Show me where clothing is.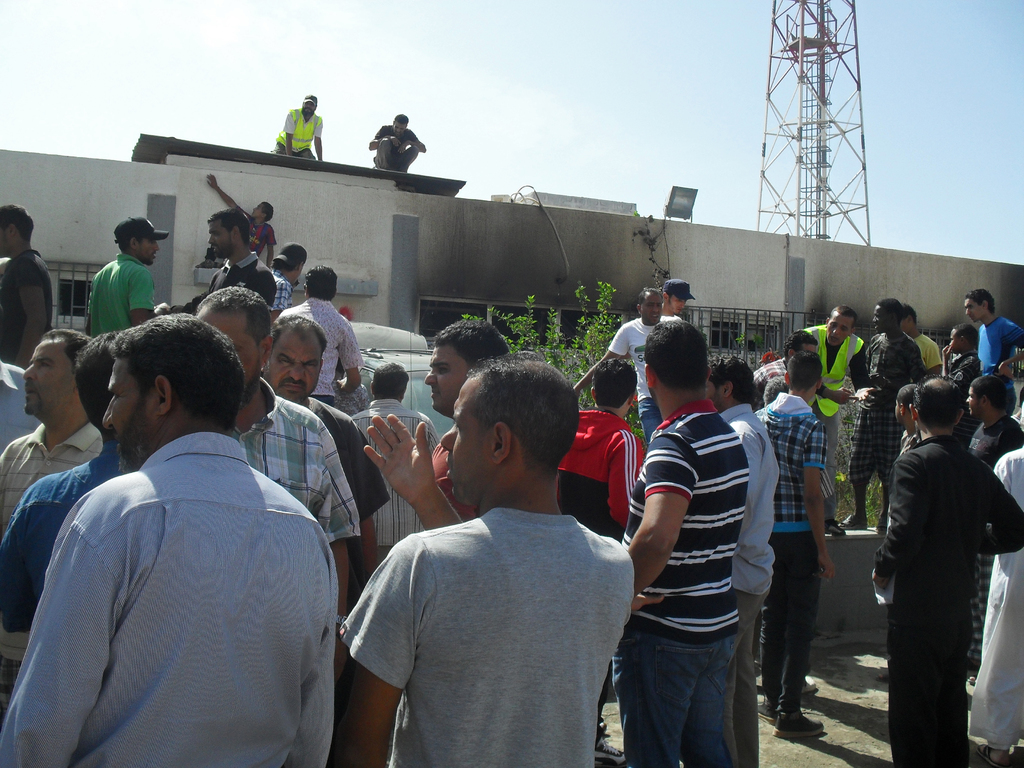
clothing is at region(271, 101, 326, 159).
